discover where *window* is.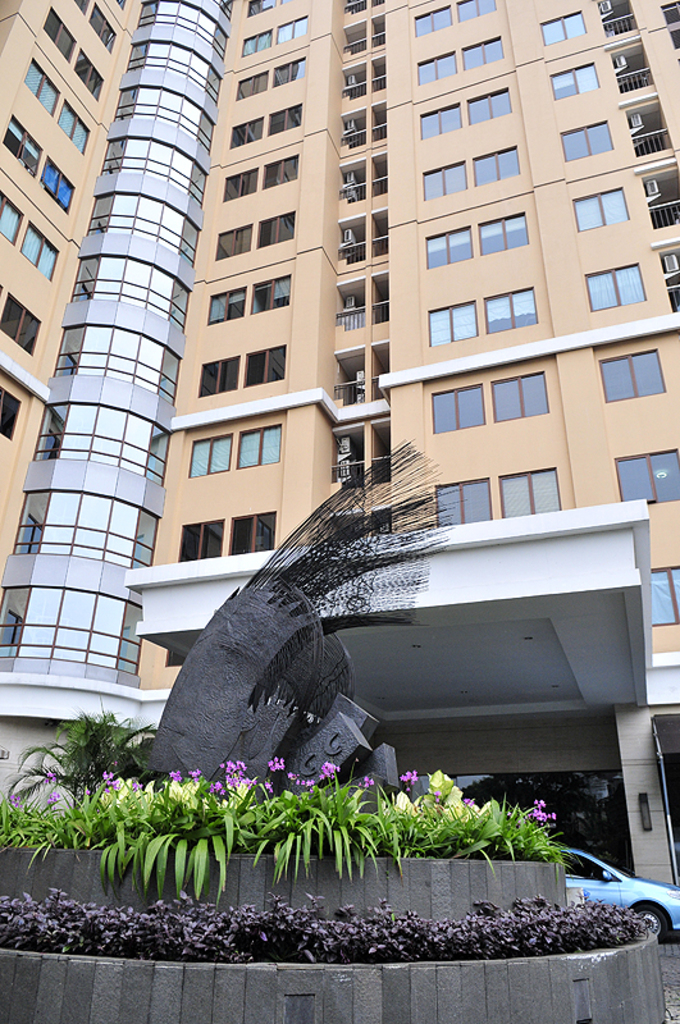
Discovered at [left=0, top=115, right=42, bottom=168].
